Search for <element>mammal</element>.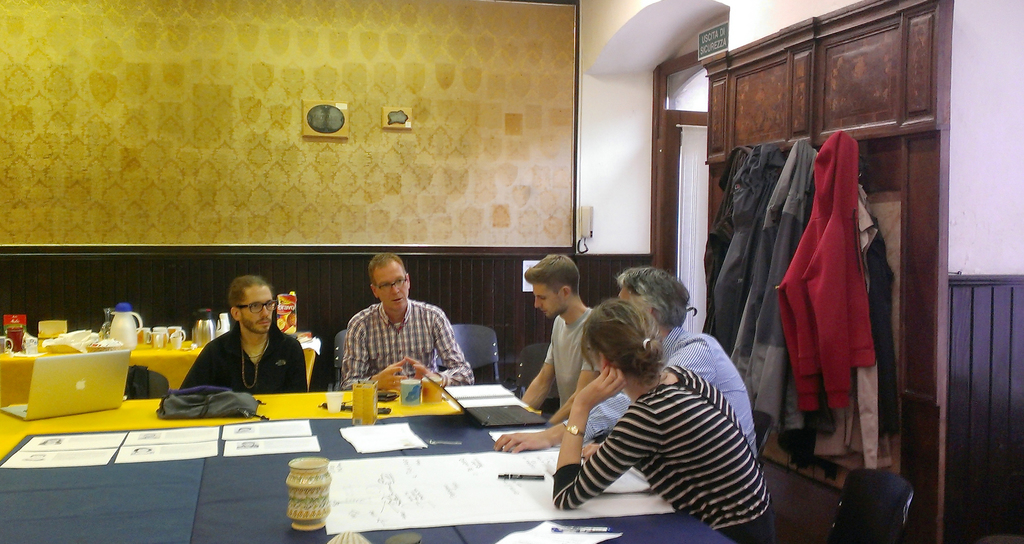
Found at 493 266 756 459.
